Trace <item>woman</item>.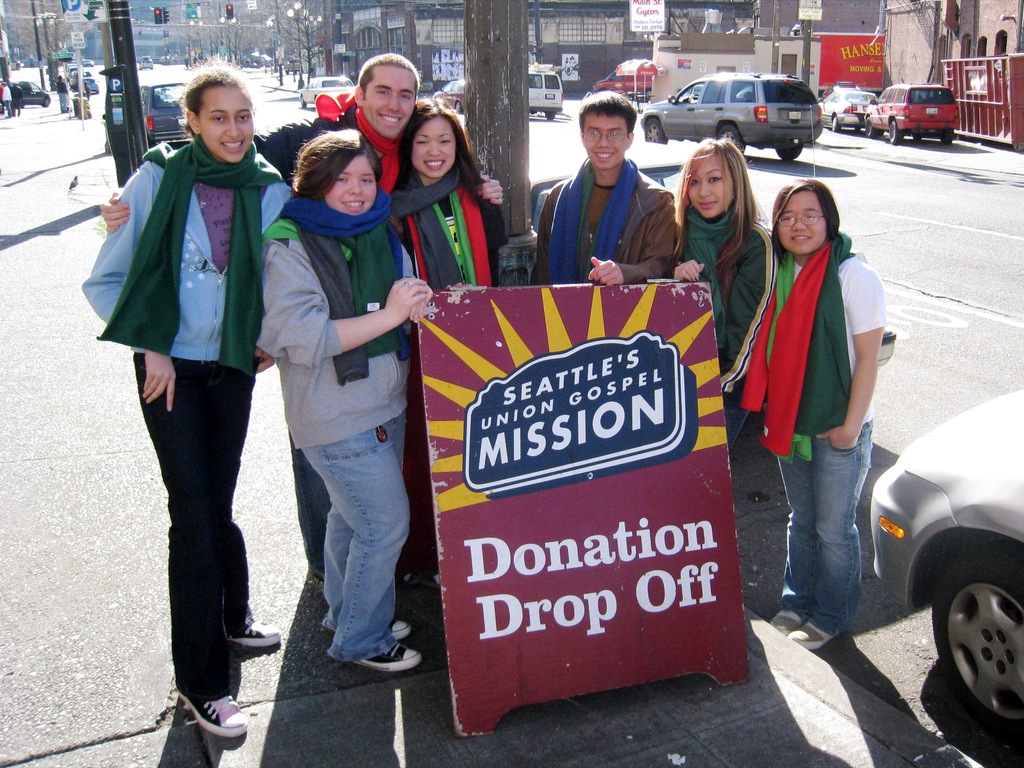
Traced to 383:100:522:601.
